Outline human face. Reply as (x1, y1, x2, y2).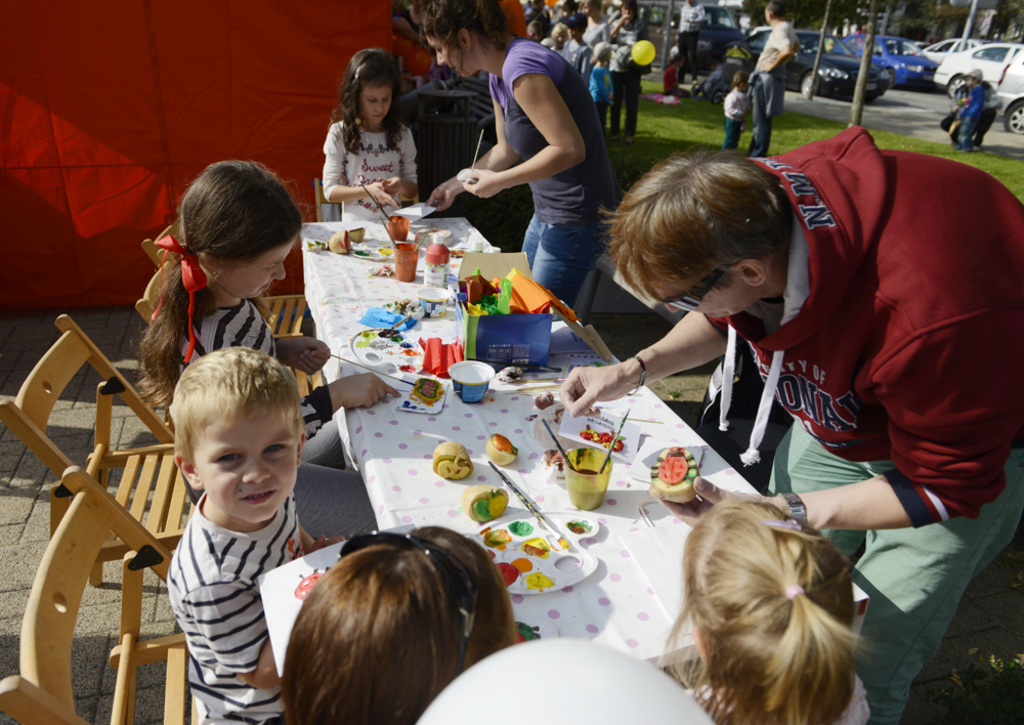
(220, 231, 296, 306).
